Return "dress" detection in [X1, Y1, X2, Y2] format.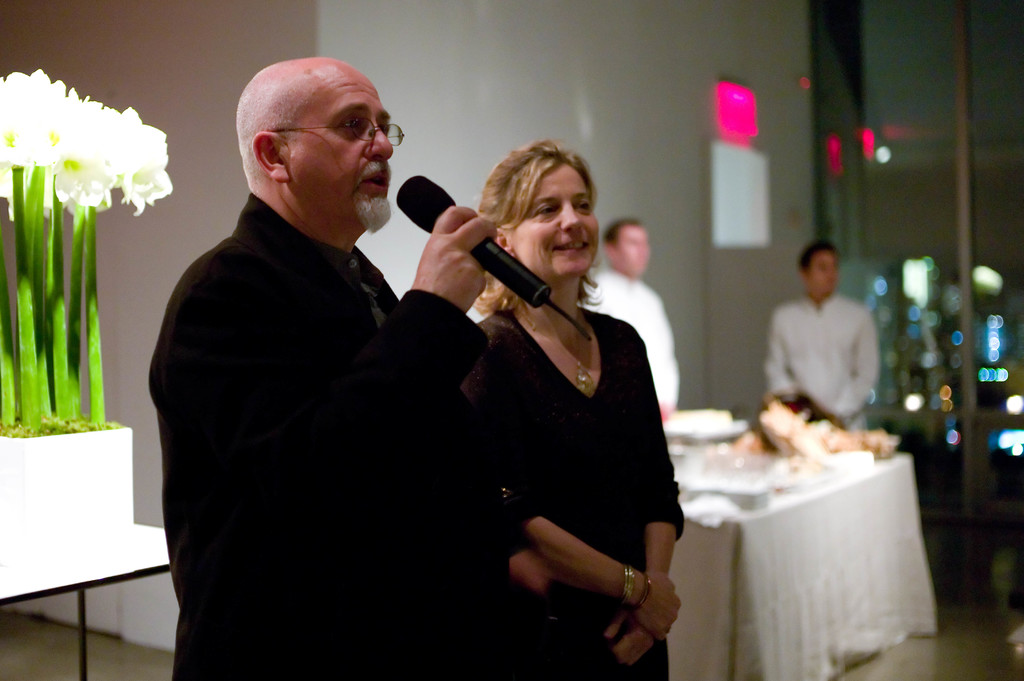
[472, 302, 686, 680].
